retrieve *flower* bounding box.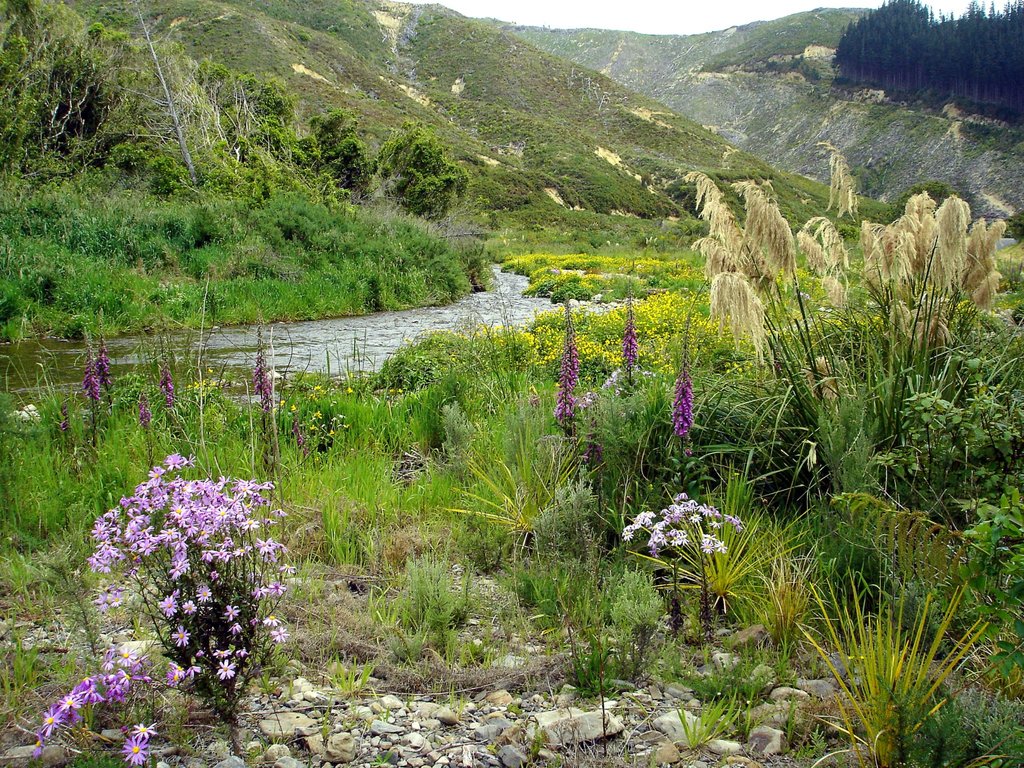
Bounding box: bbox=(138, 390, 159, 433).
